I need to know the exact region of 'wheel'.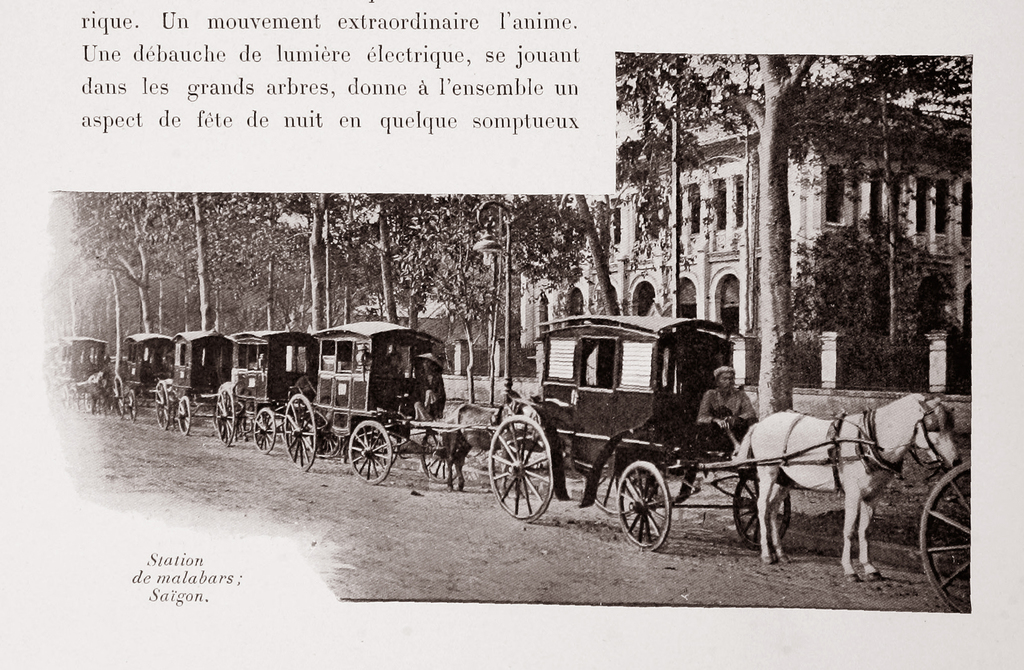
Region: crop(485, 416, 557, 524).
